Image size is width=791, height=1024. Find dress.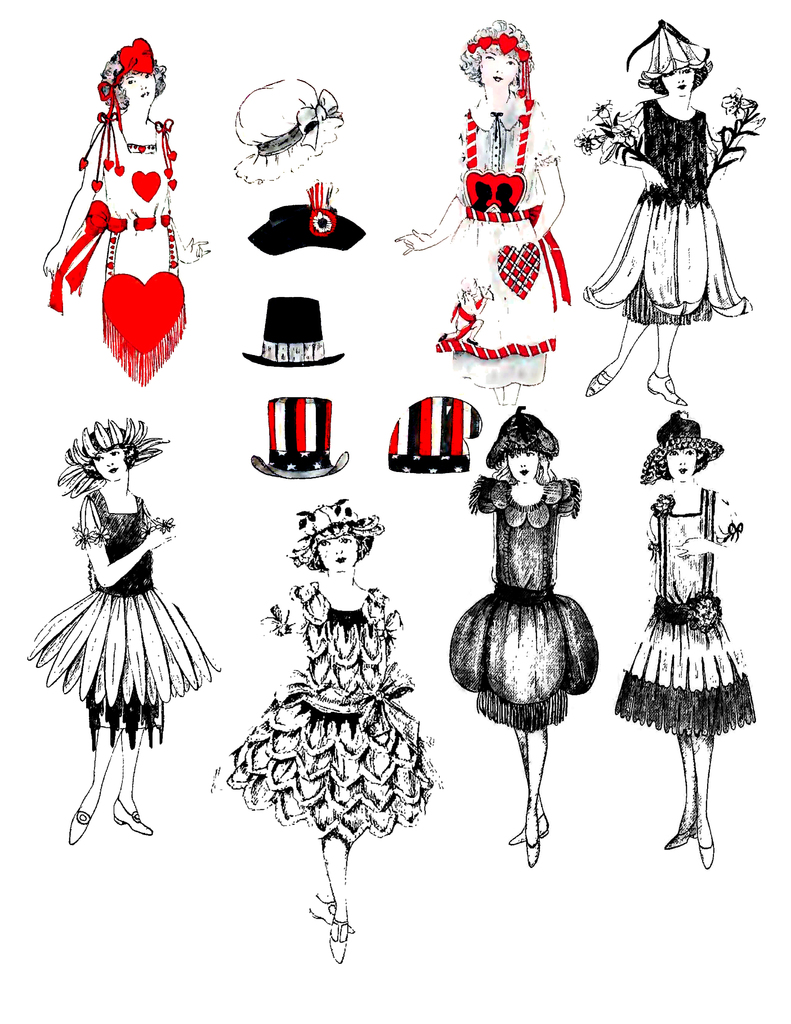
<region>431, 92, 571, 386</region>.
